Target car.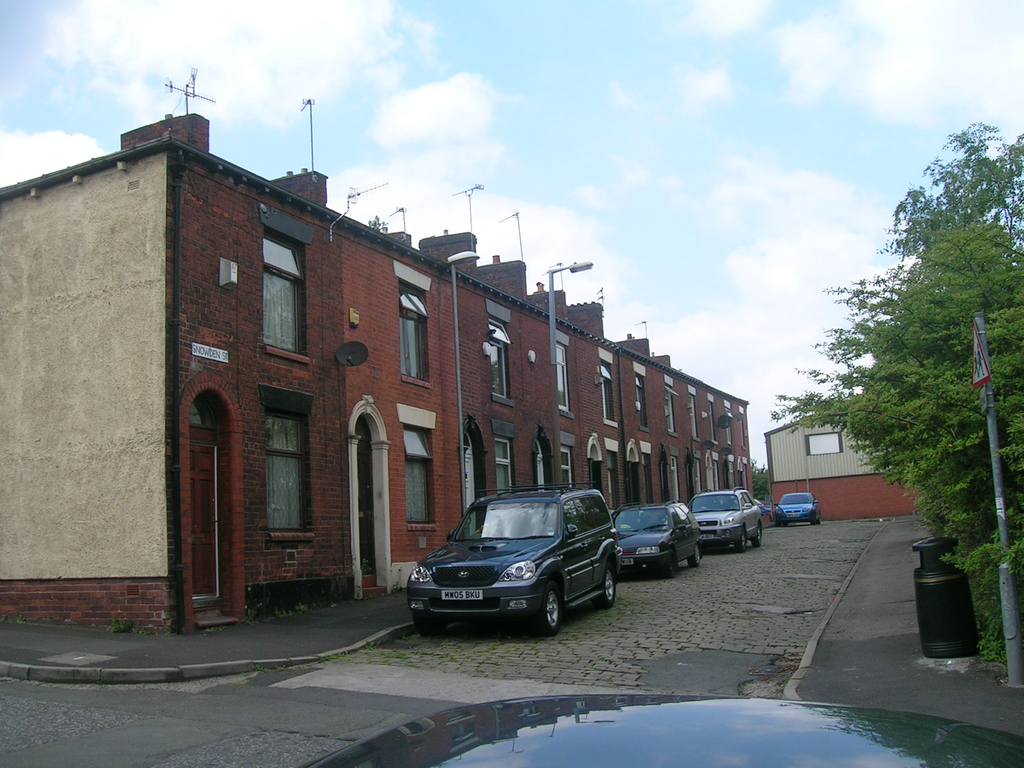
Target region: BBox(687, 486, 761, 554).
